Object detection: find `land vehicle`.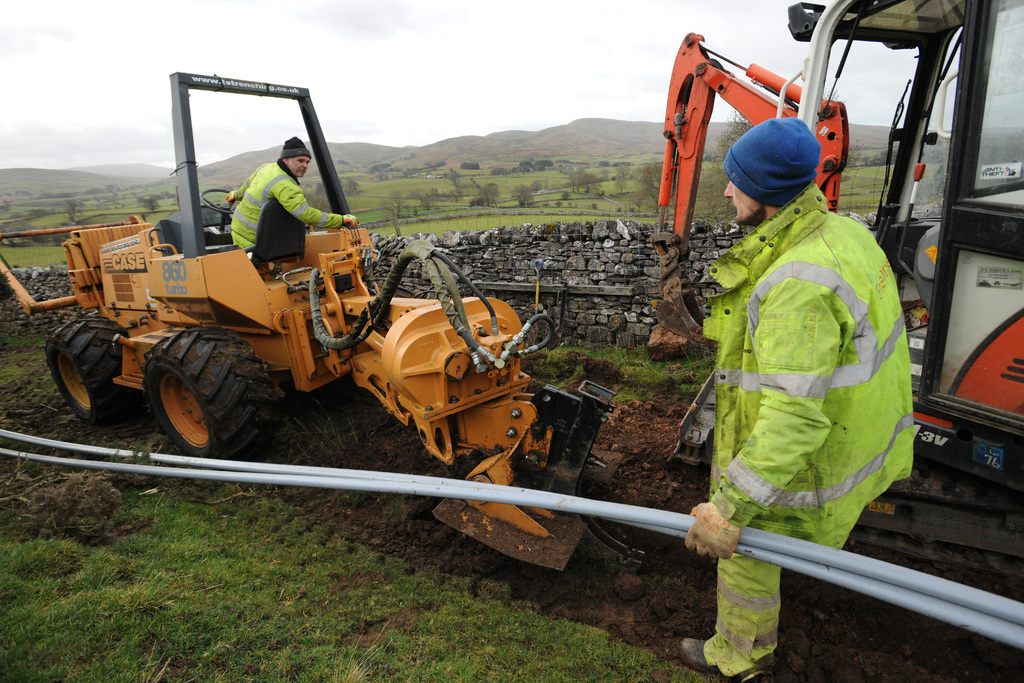
643 0 1023 604.
